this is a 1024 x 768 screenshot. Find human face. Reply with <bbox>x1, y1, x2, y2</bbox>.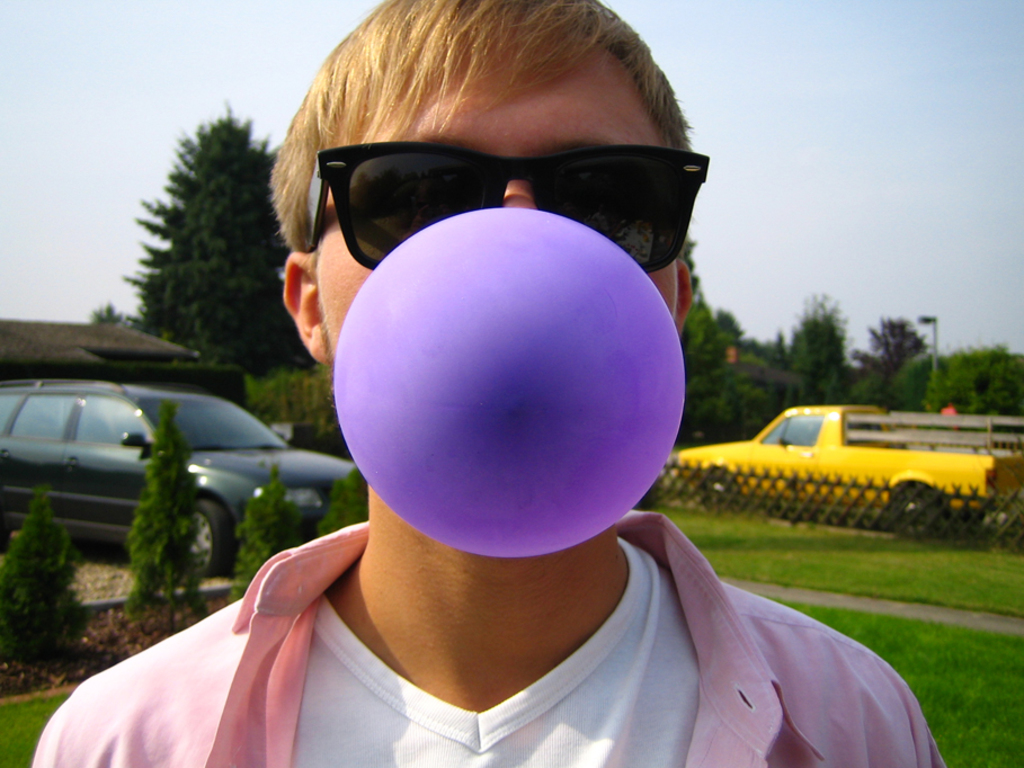
<bbox>315, 14, 679, 358</bbox>.
